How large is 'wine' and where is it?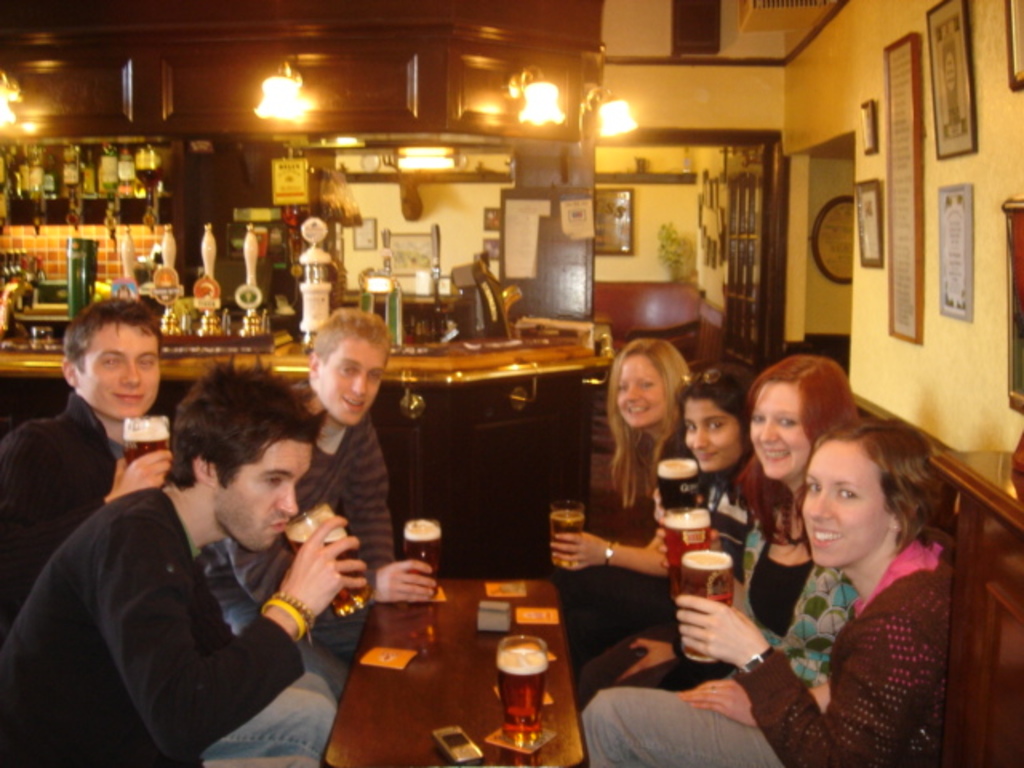
Bounding box: 486,662,554,739.
